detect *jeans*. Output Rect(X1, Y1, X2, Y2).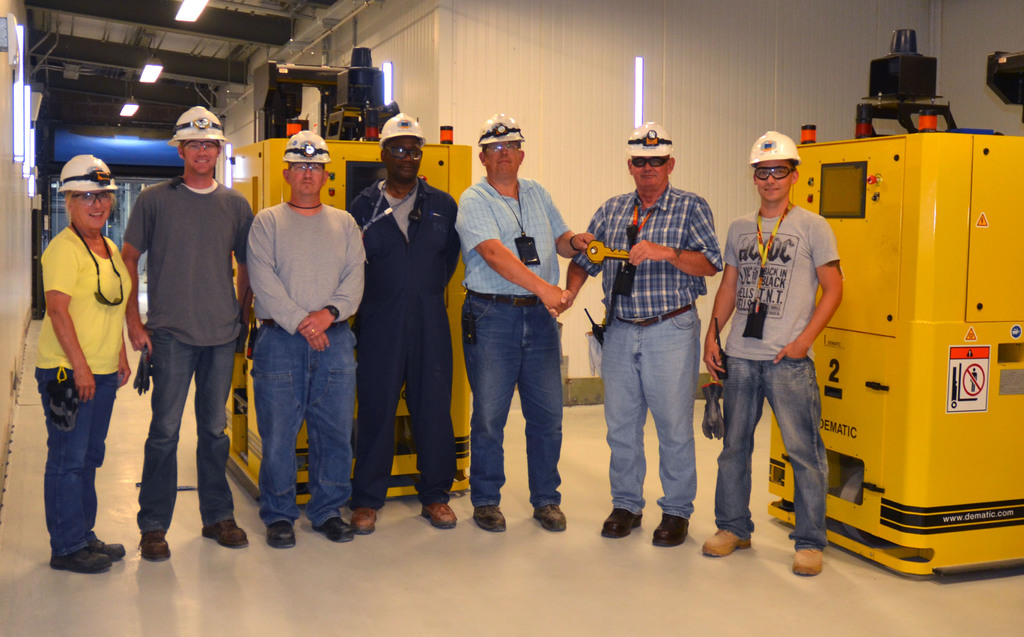
Rect(29, 371, 121, 553).
